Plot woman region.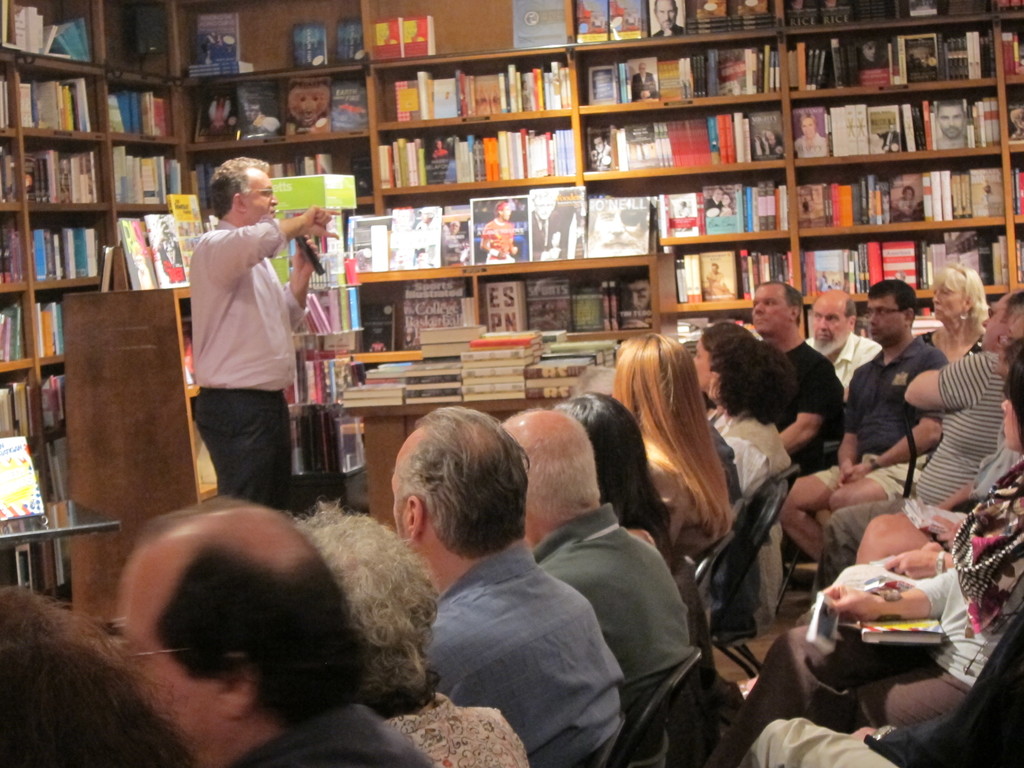
Plotted at 690:321:792:519.
